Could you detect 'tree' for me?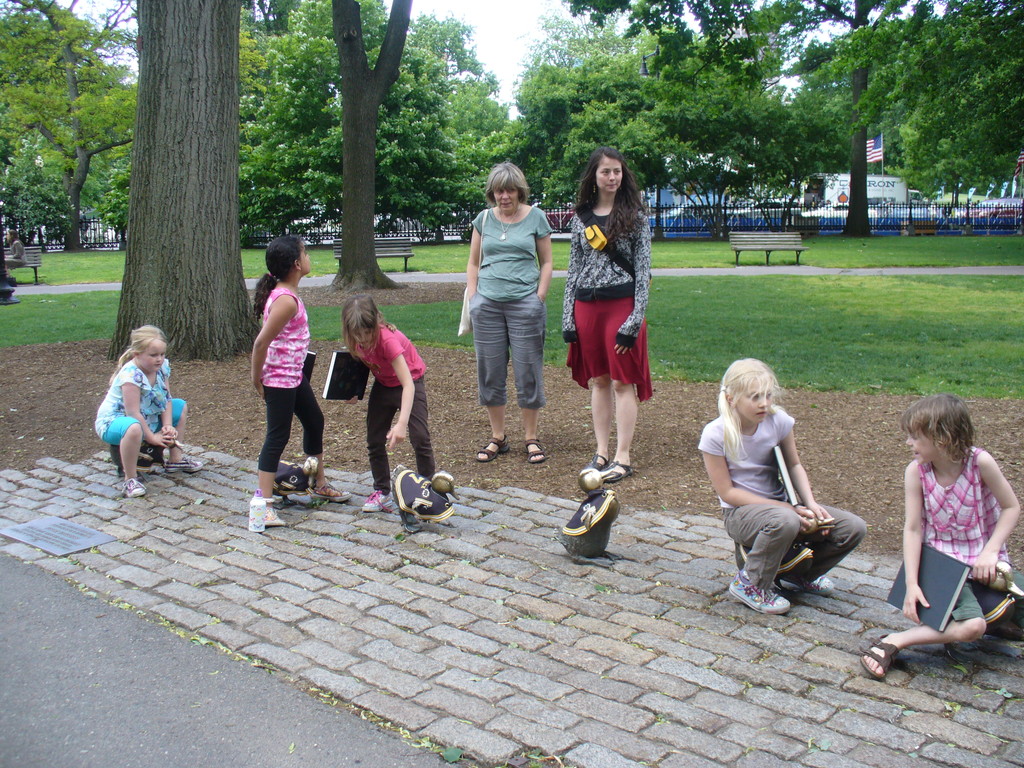
Detection result: pyautogui.locateOnScreen(423, 3, 522, 230).
